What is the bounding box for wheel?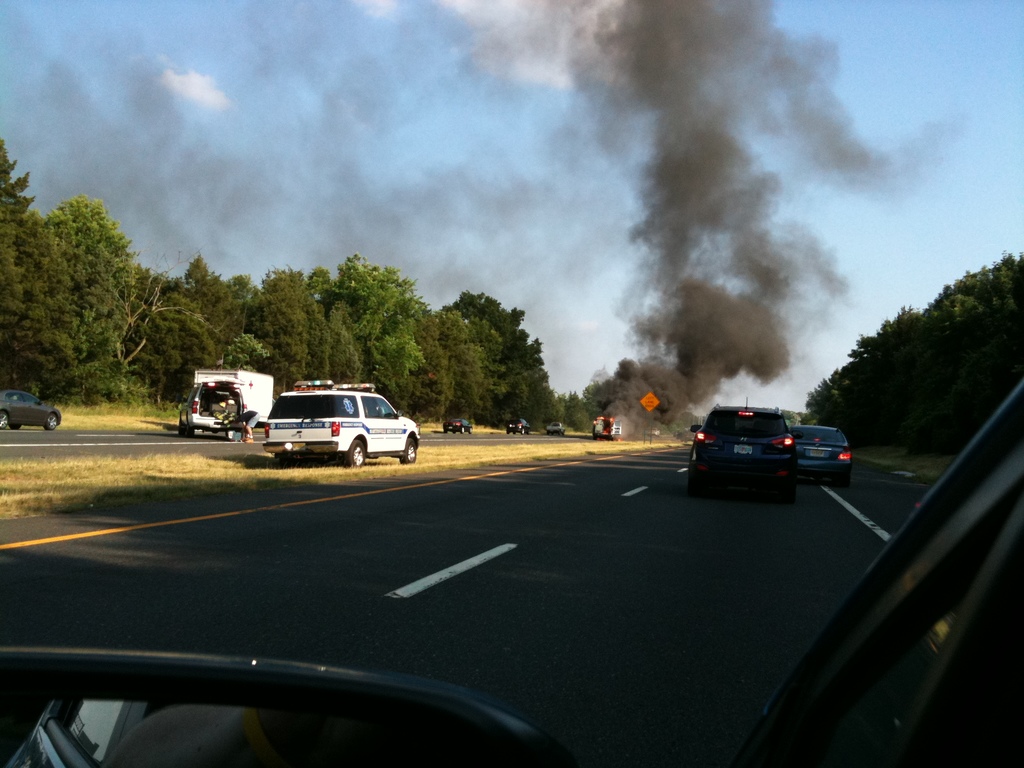
bbox=(403, 443, 415, 463).
